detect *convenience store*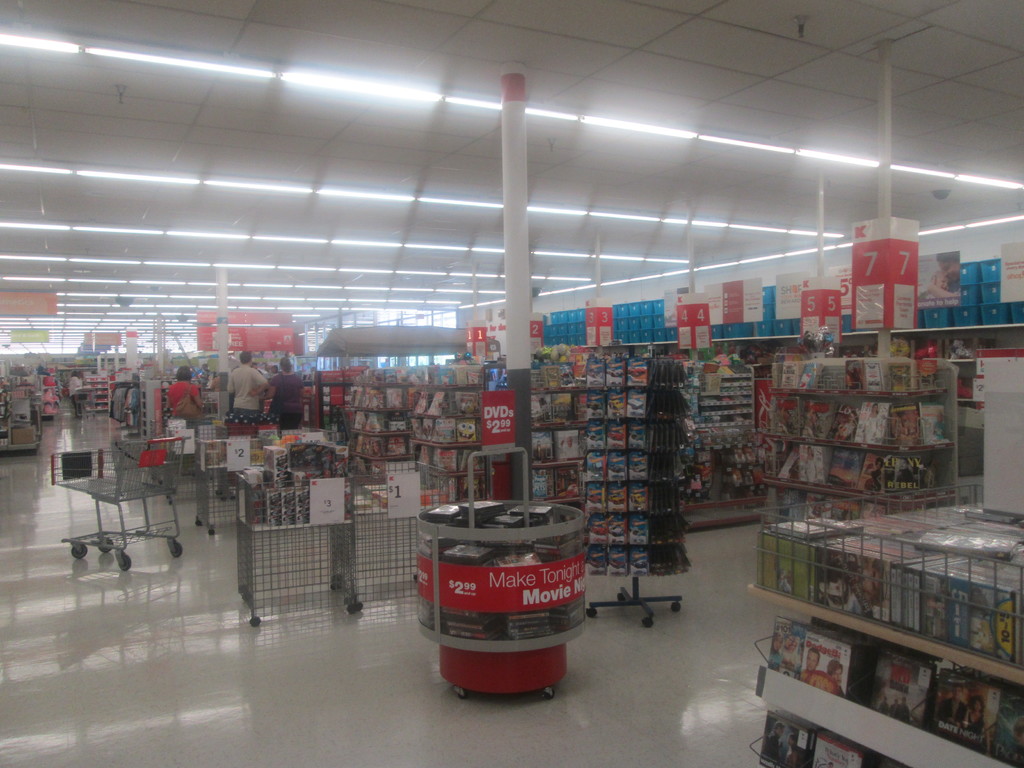
bbox=(0, 0, 1023, 767)
